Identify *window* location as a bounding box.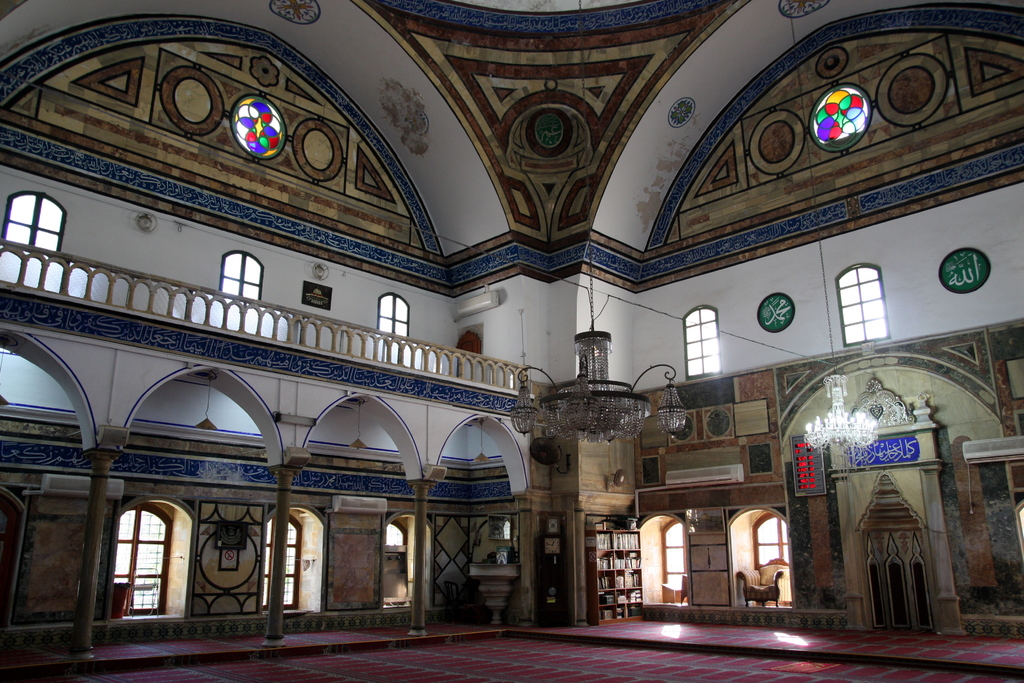
BBox(753, 515, 794, 603).
